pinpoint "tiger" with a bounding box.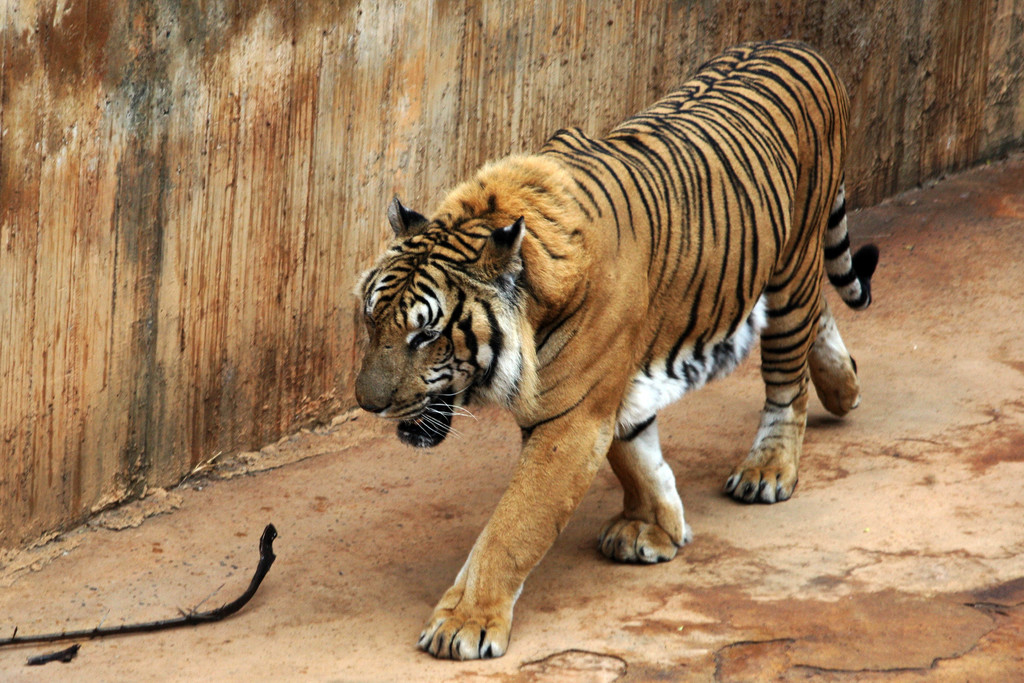
locate(355, 38, 881, 659).
